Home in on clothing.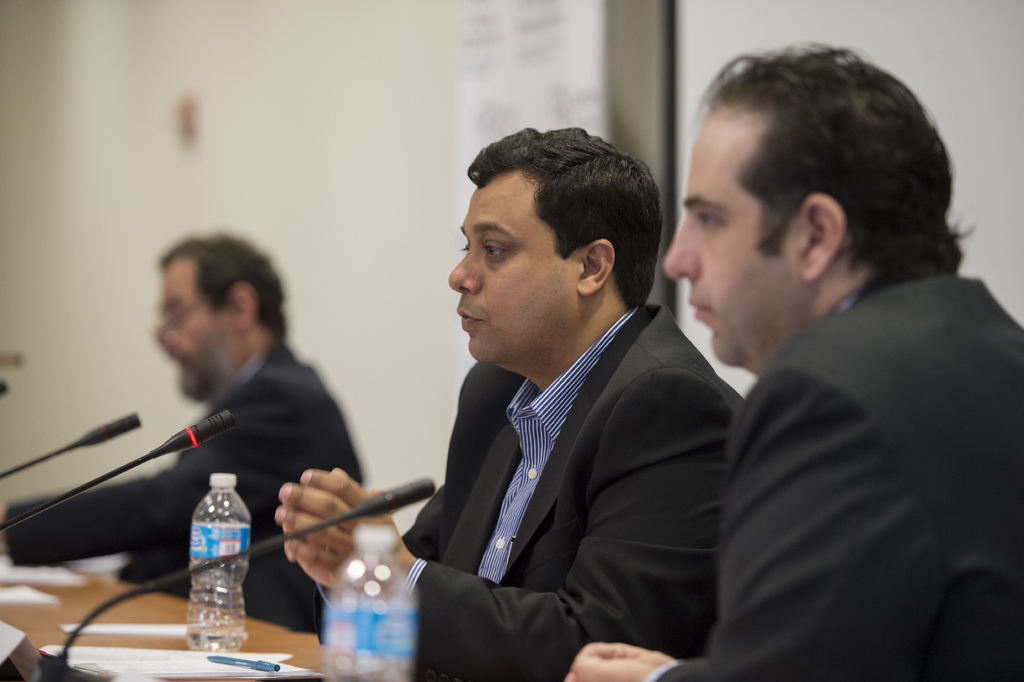
Homed in at <region>374, 307, 730, 680</region>.
